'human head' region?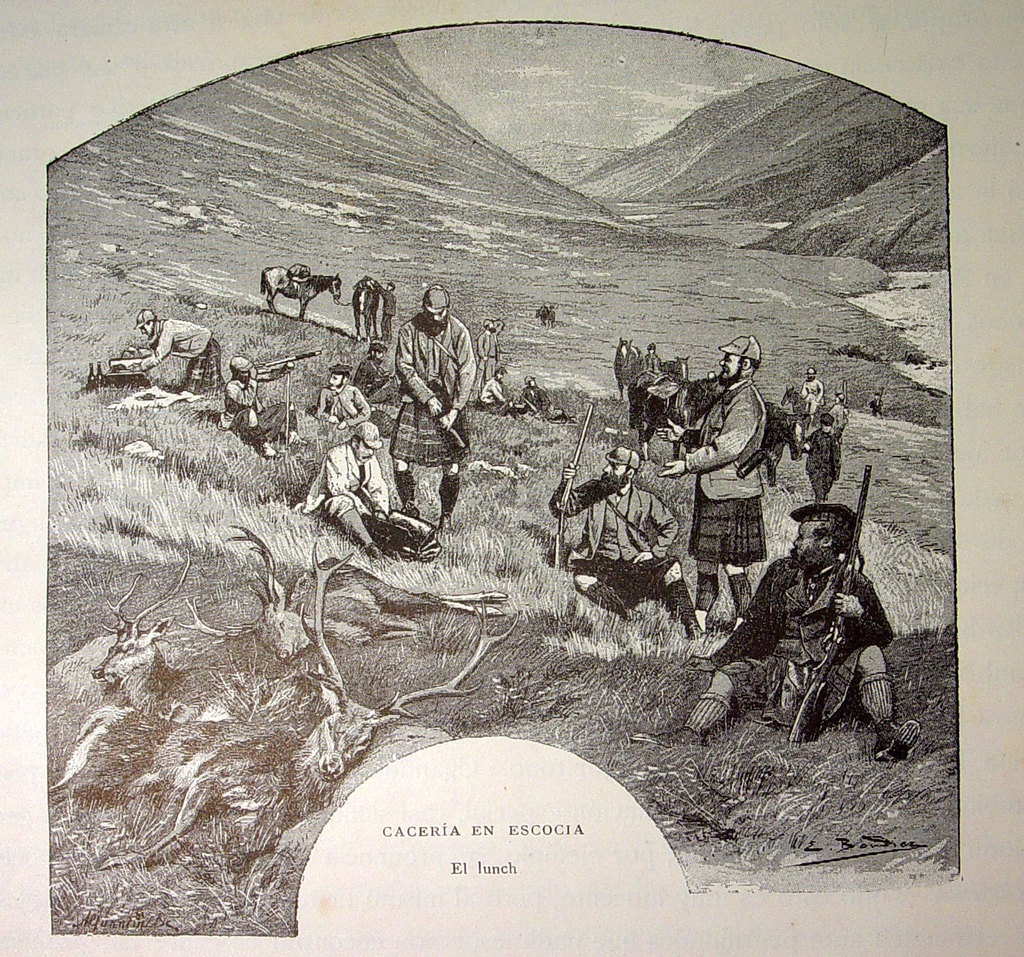
[left=719, top=334, right=758, bottom=384]
